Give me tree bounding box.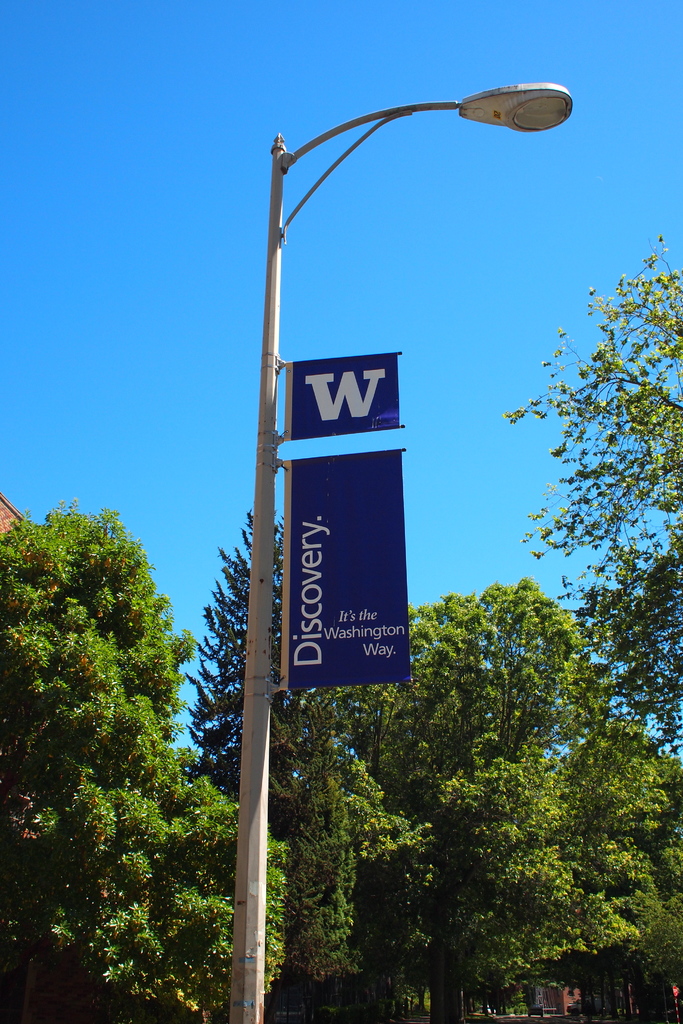
(left=311, top=573, right=682, bottom=1020).
